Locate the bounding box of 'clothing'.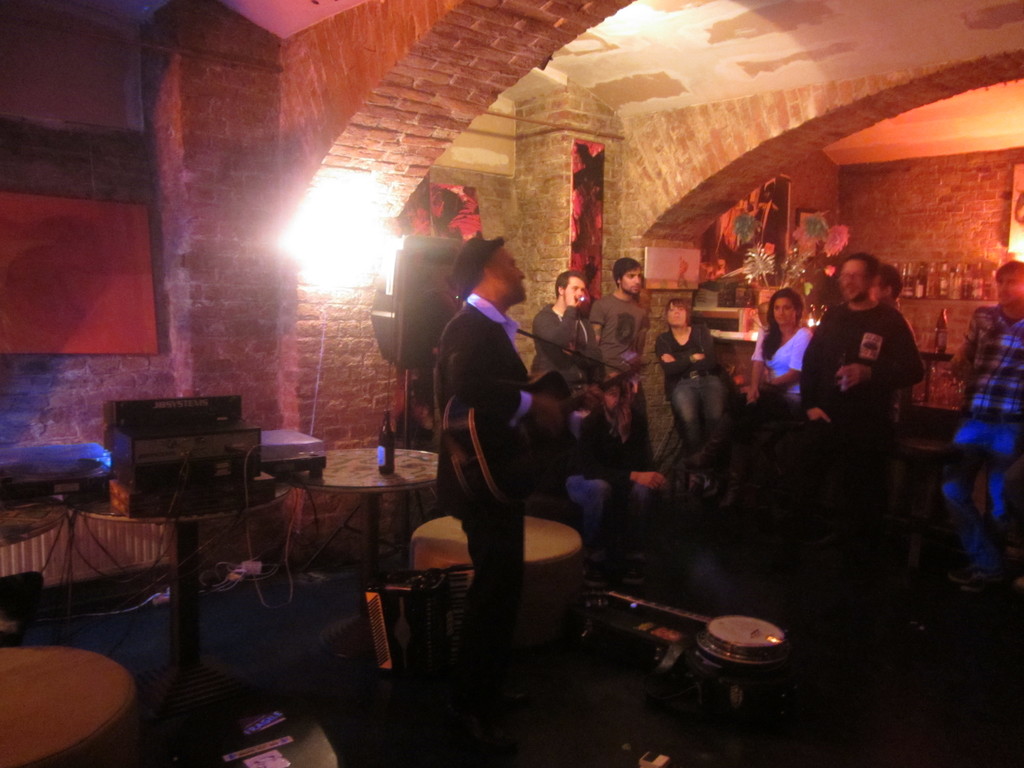
Bounding box: [941, 305, 1023, 566].
